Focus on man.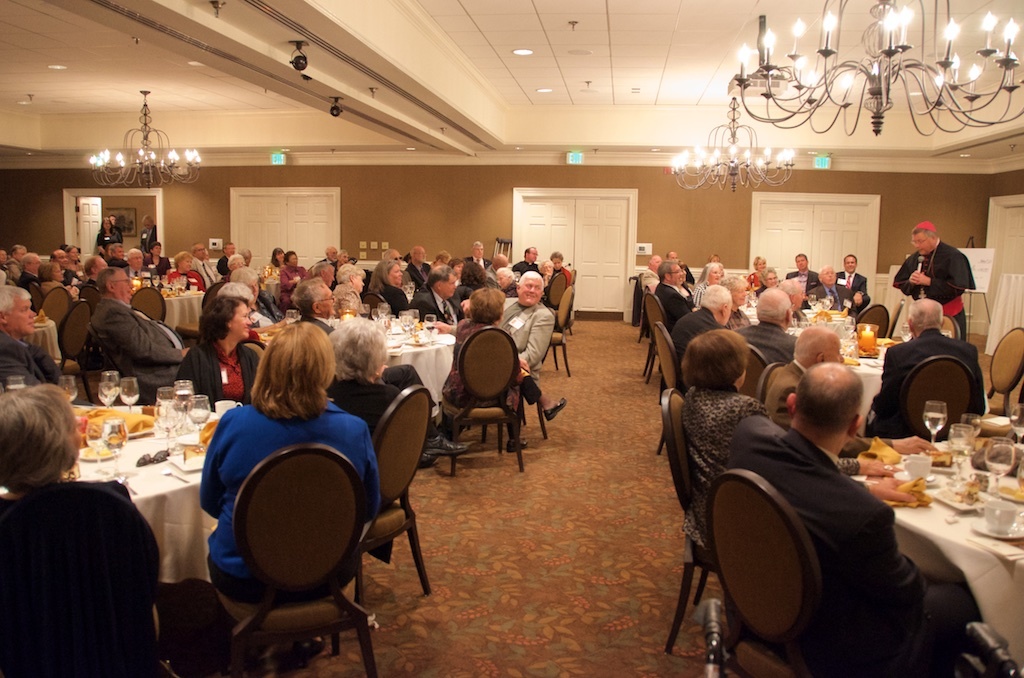
Focused at 16:251:41:282.
